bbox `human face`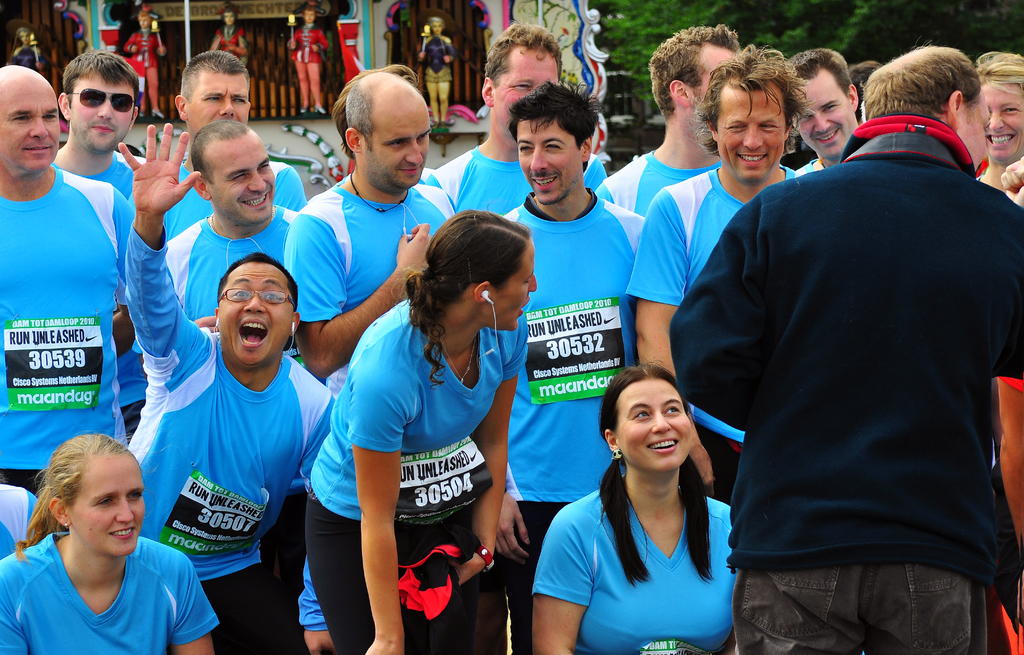
(719,88,783,176)
